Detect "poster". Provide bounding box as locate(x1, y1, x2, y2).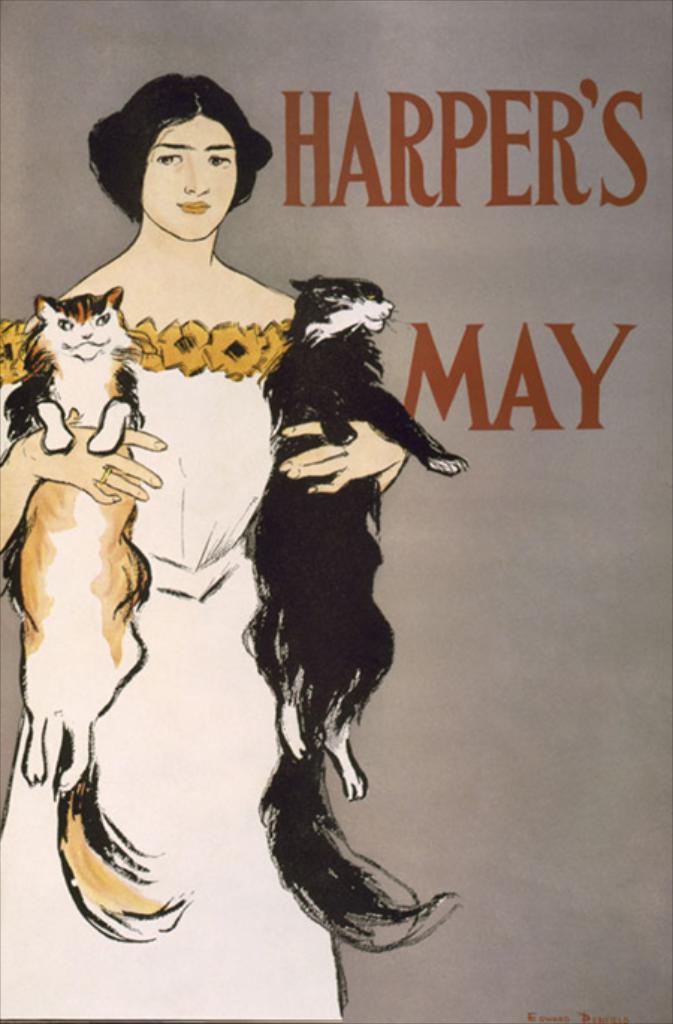
locate(0, 0, 672, 1023).
